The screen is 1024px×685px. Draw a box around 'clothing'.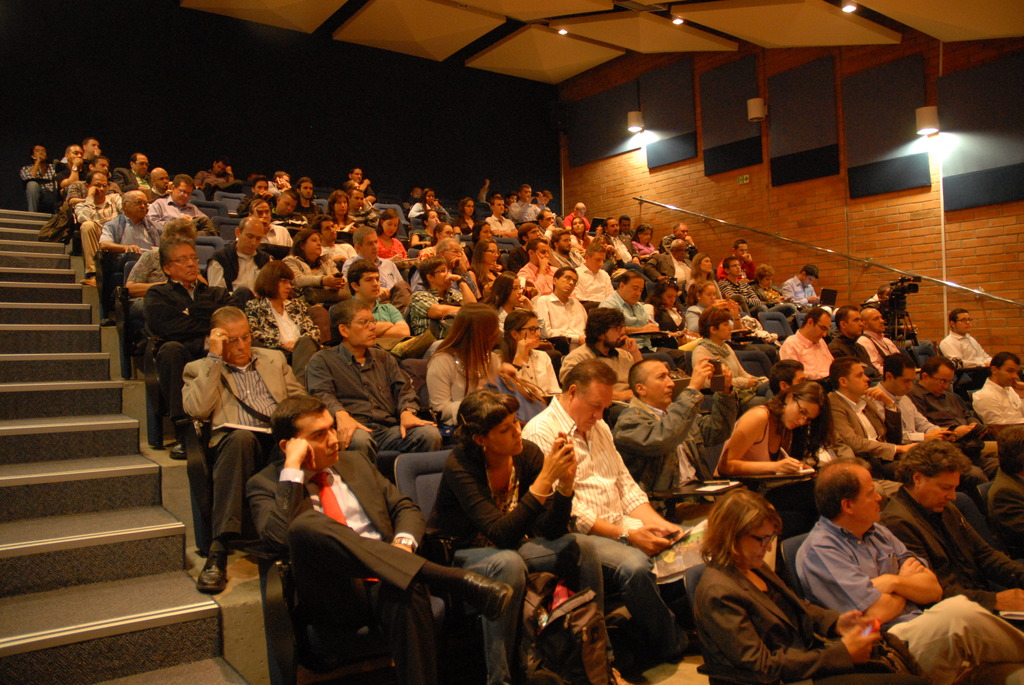
pyautogui.locateOnScreen(213, 240, 264, 292).
